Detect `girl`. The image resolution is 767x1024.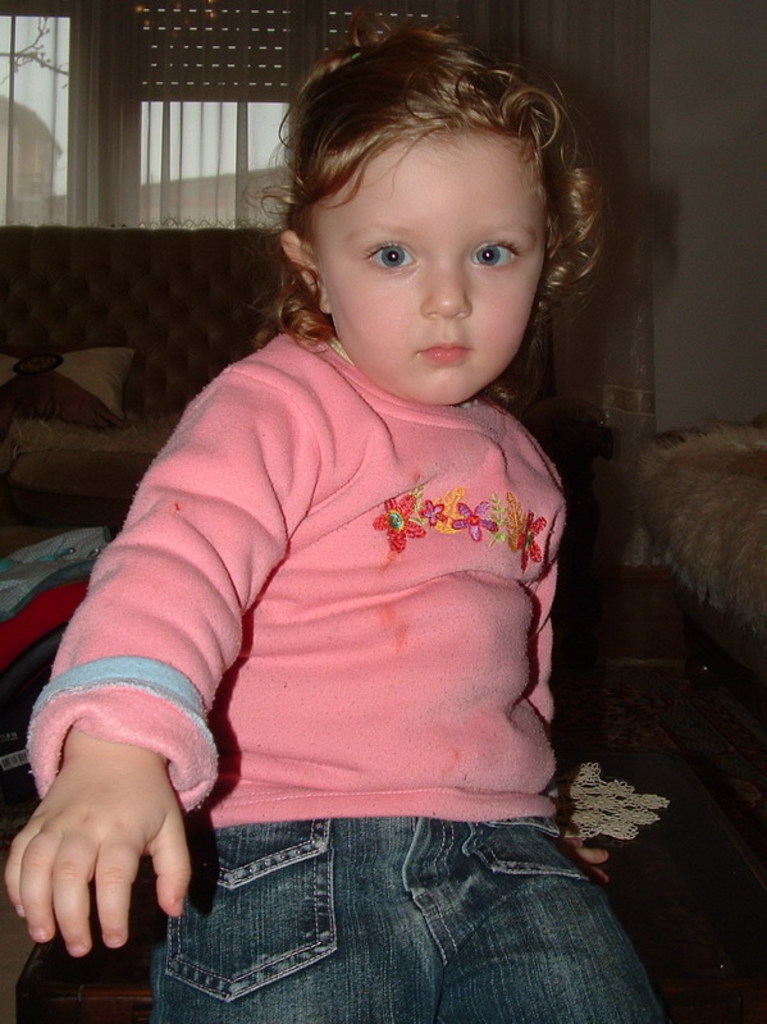
bbox=[1, 3, 668, 1023].
